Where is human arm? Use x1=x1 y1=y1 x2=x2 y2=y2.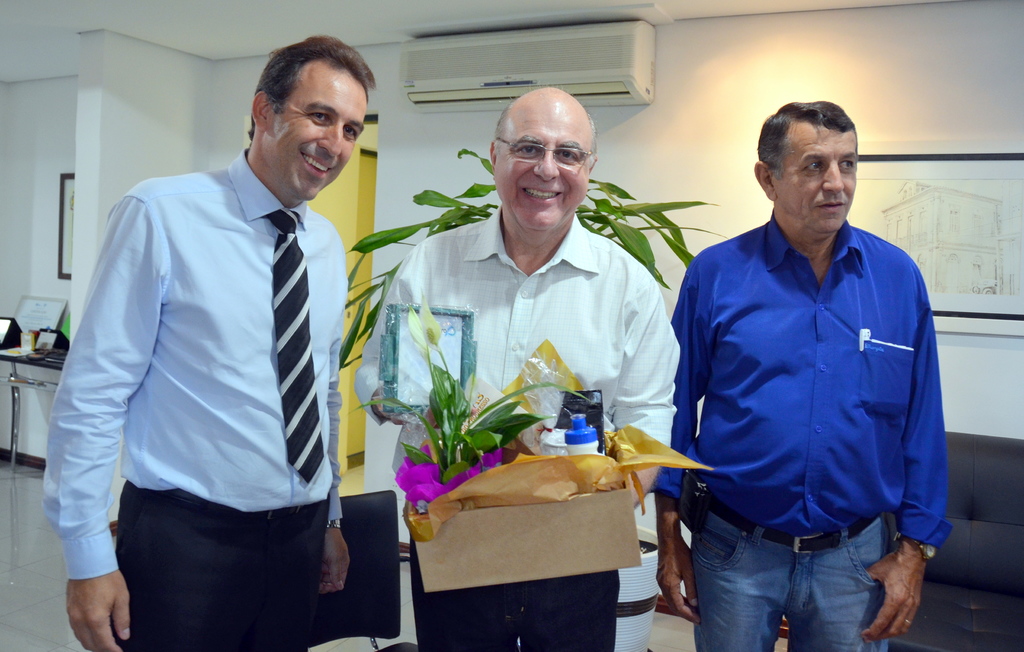
x1=345 y1=241 x2=438 y2=430.
